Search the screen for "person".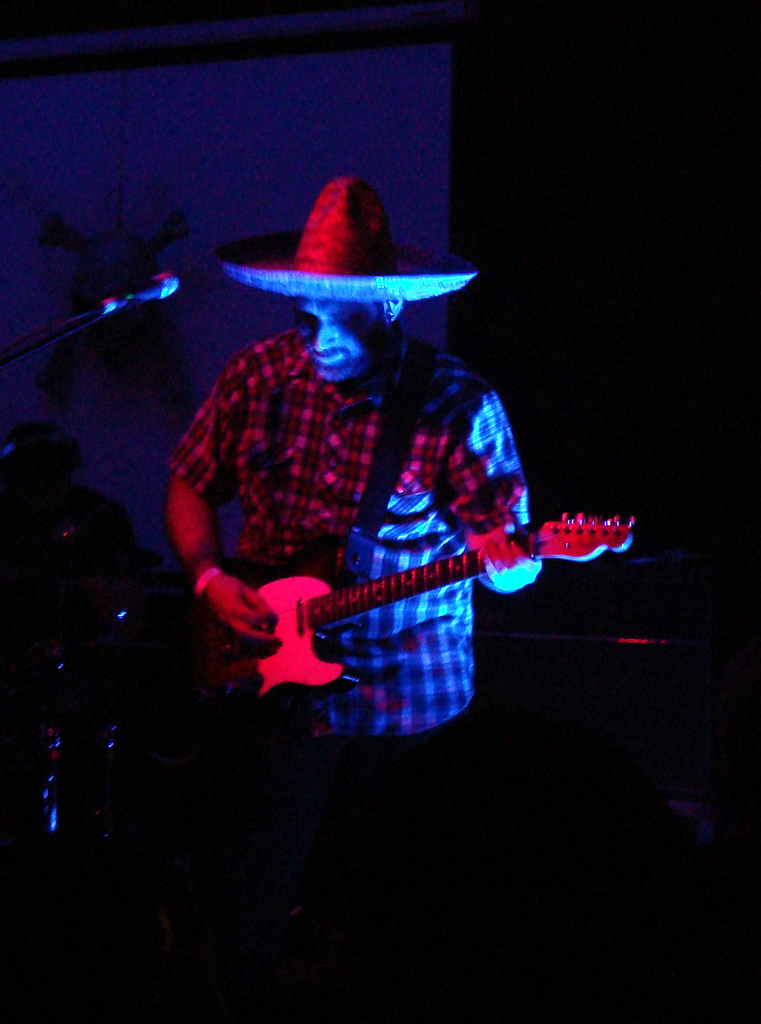
Found at (149,172,543,1023).
